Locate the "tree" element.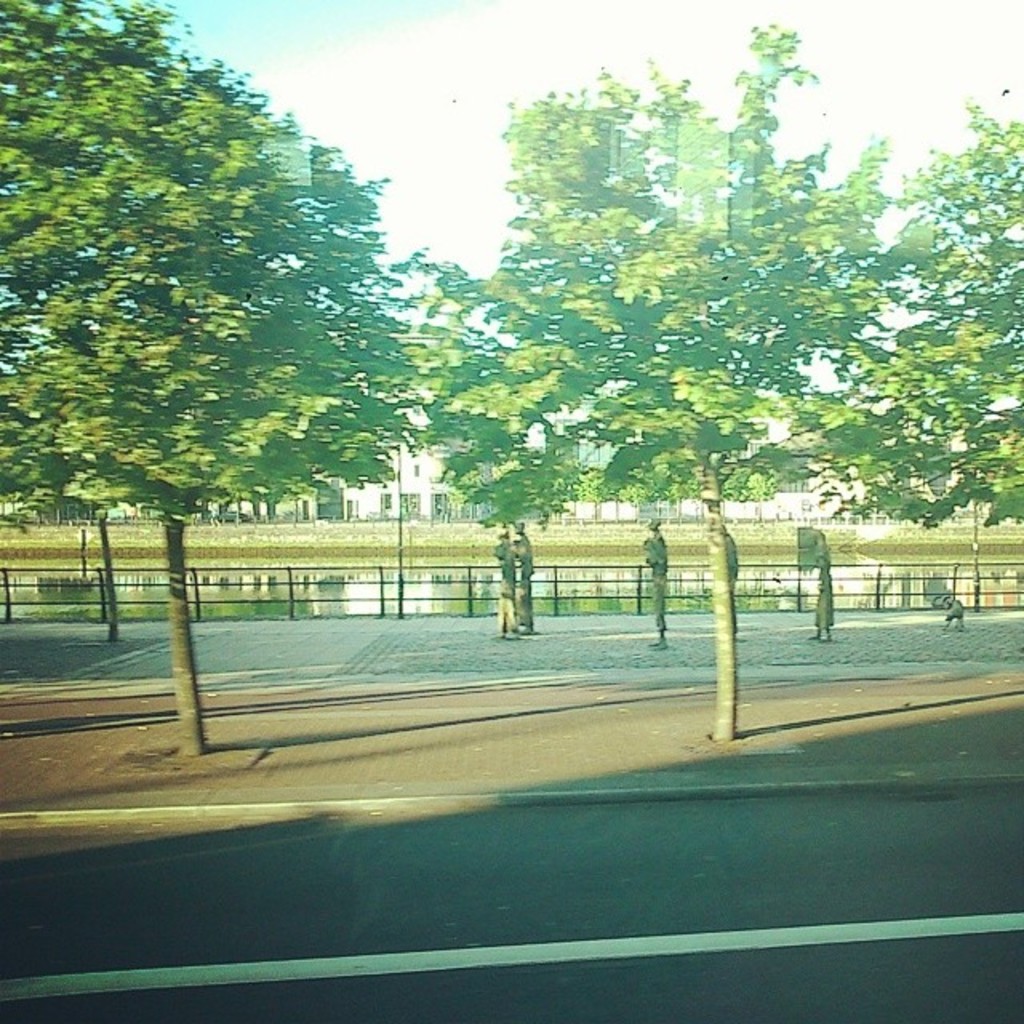
Element bbox: 0,0,258,650.
